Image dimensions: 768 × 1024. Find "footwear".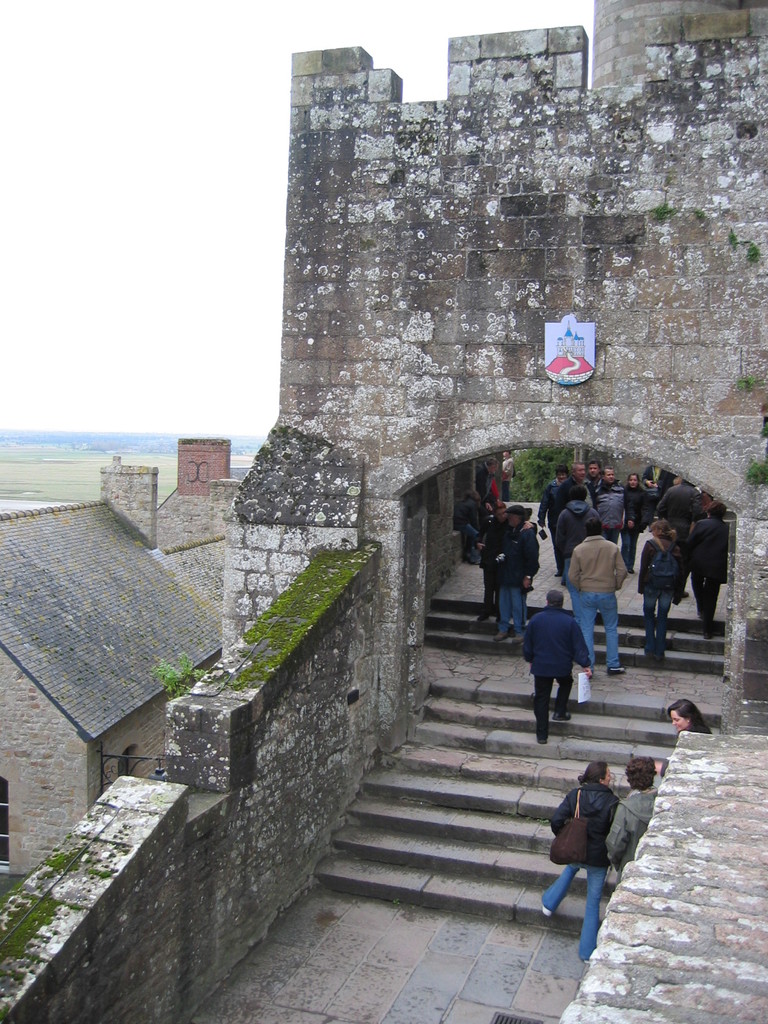
<box>536,735,550,746</box>.
